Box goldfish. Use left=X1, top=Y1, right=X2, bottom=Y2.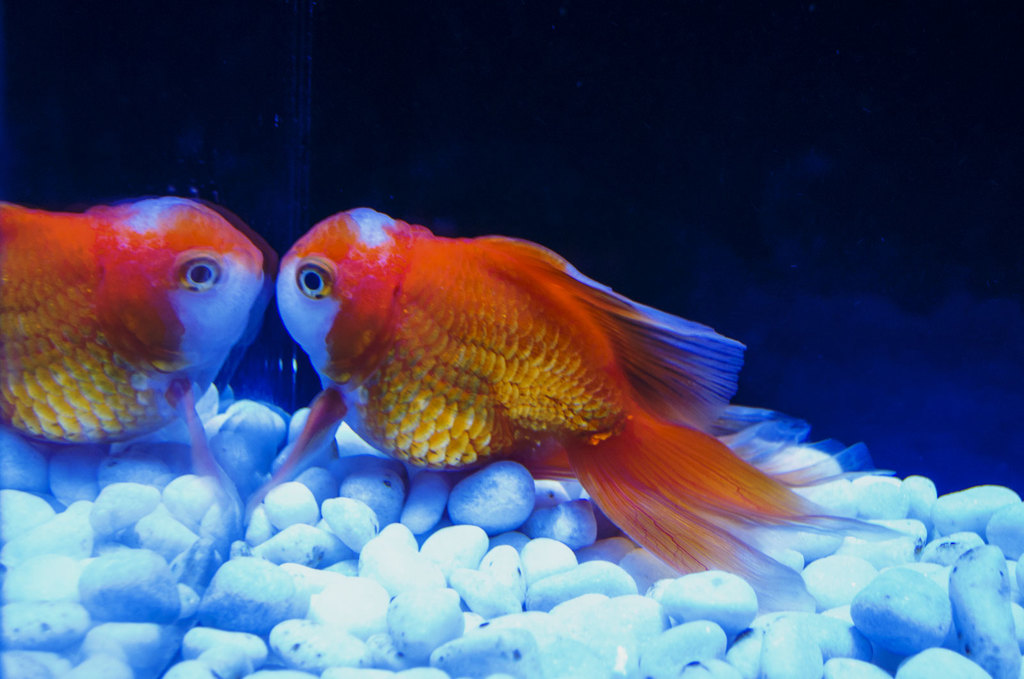
left=273, top=204, right=905, bottom=602.
